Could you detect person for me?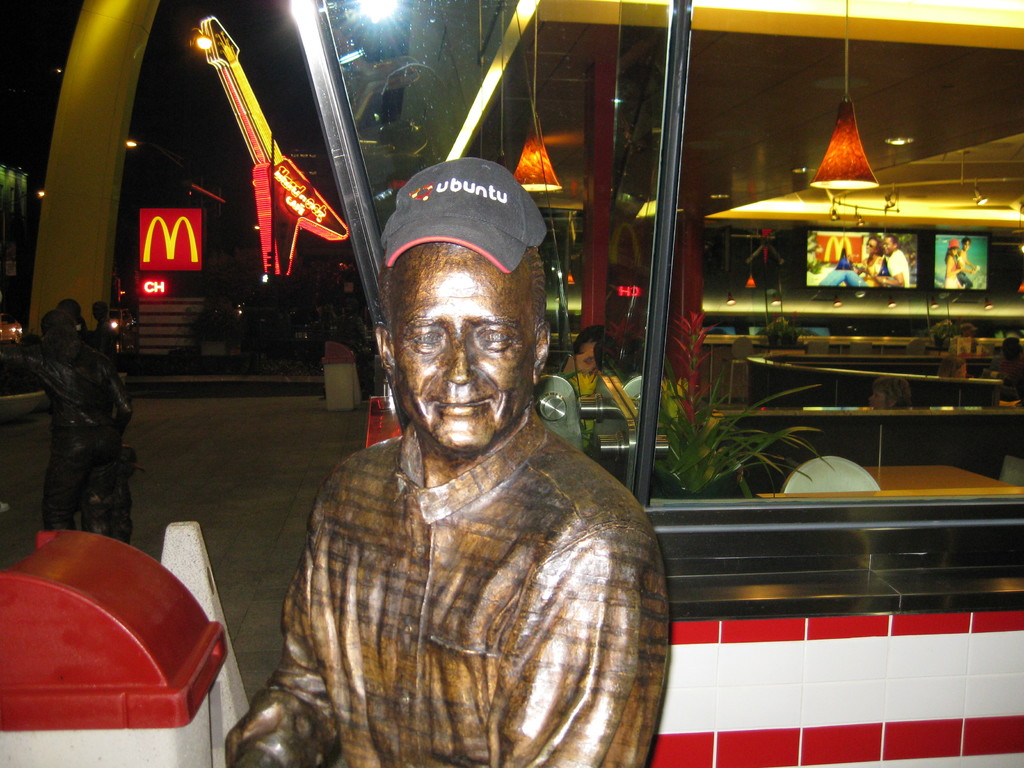
Detection result: 227, 247, 673, 767.
